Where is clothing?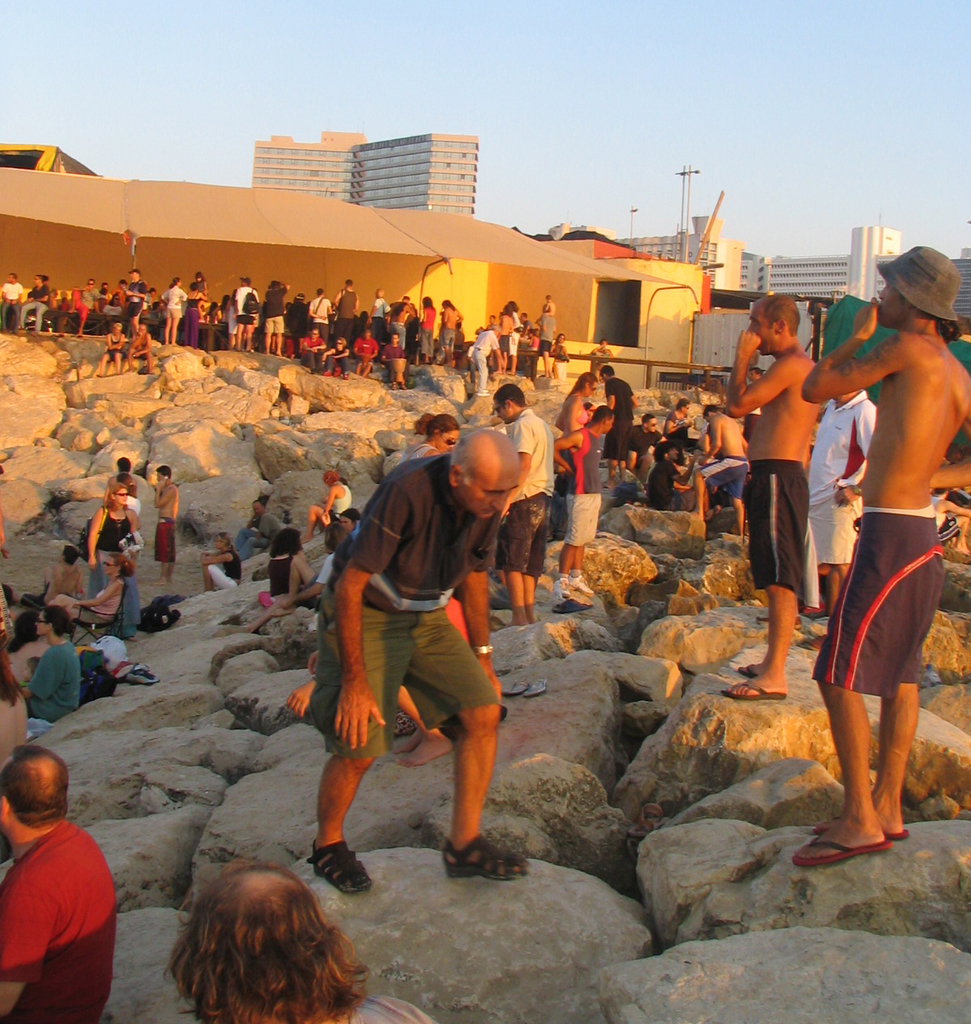
{"left": 540, "top": 311, "right": 557, "bottom": 356}.
